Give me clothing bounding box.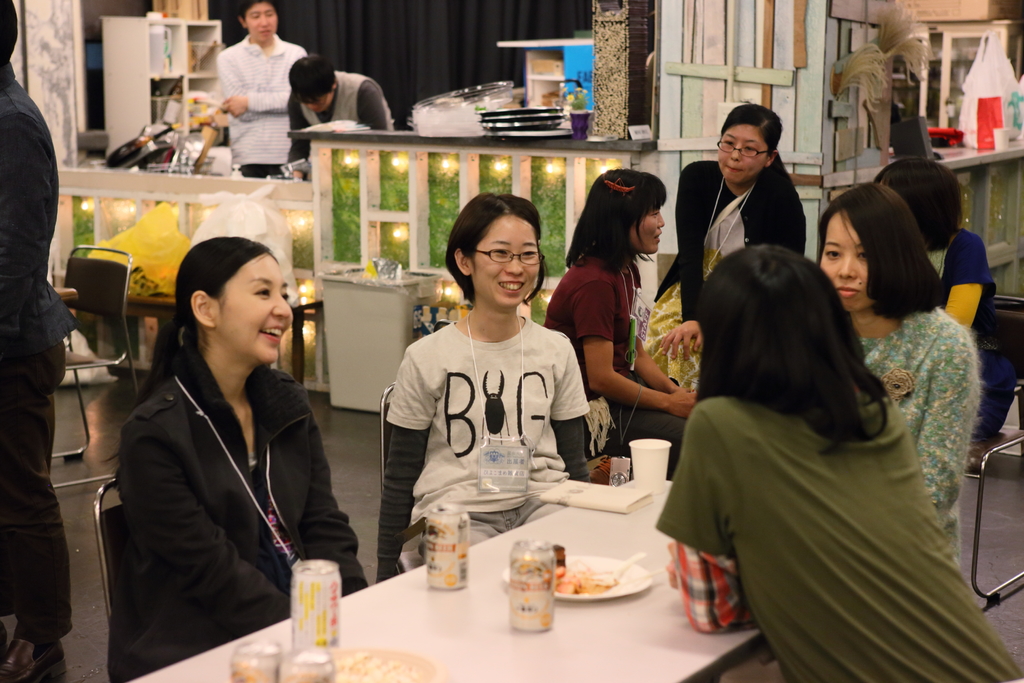
645, 156, 811, 390.
